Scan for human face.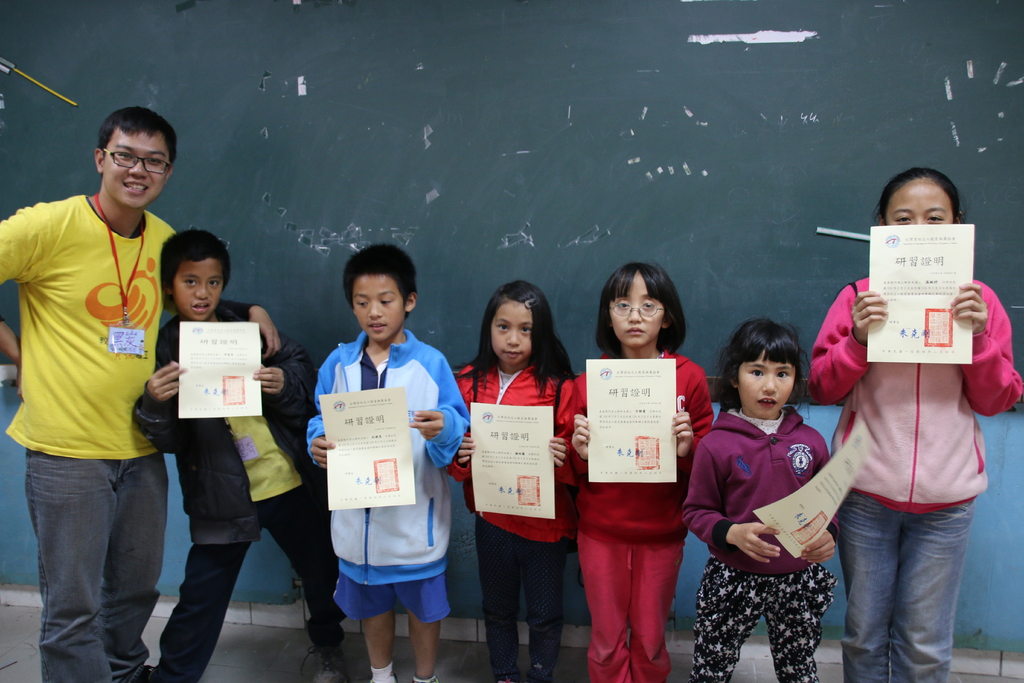
Scan result: bbox(174, 259, 228, 318).
